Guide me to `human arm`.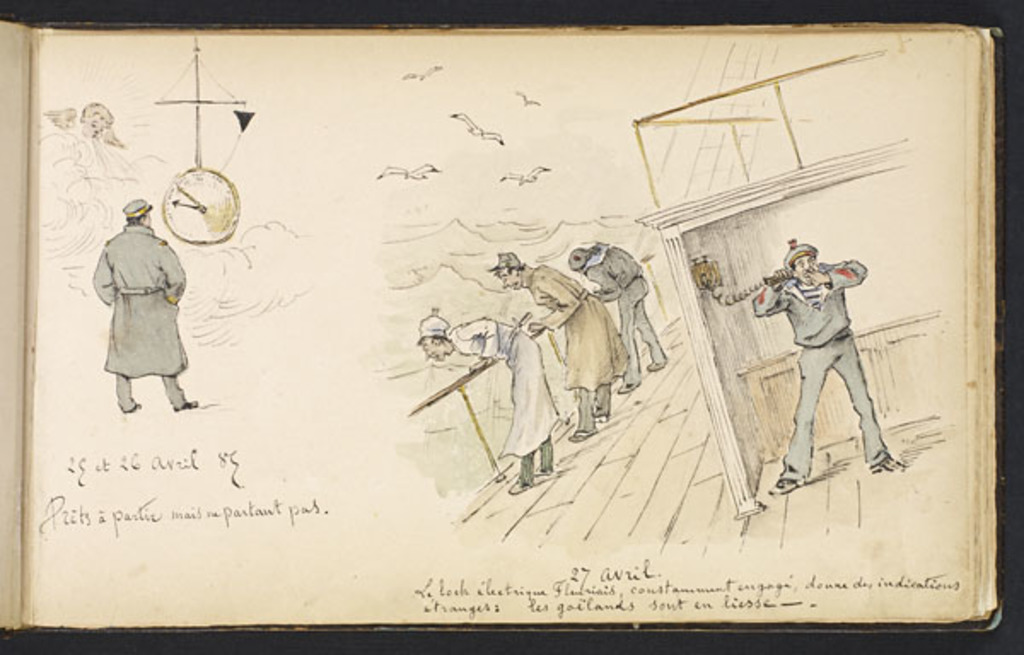
Guidance: {"x1": 159, "y1": 244, "x2": 186, "y2": 300}.
